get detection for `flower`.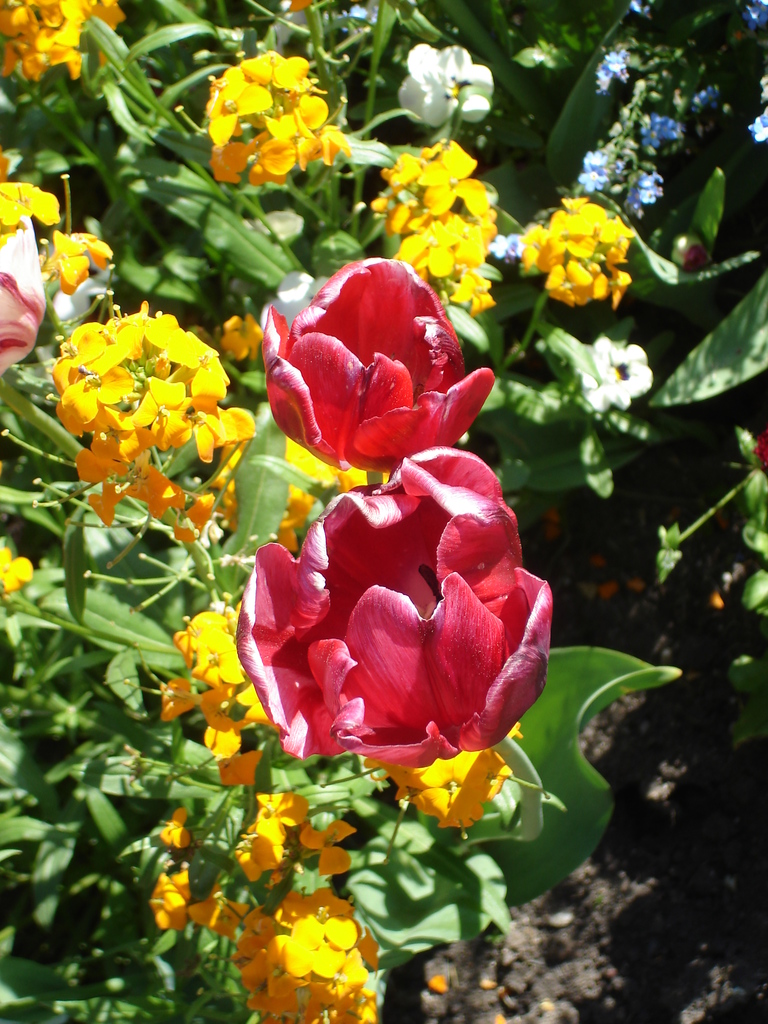
Detection: bbox=[240, 882, 378, 1023].
